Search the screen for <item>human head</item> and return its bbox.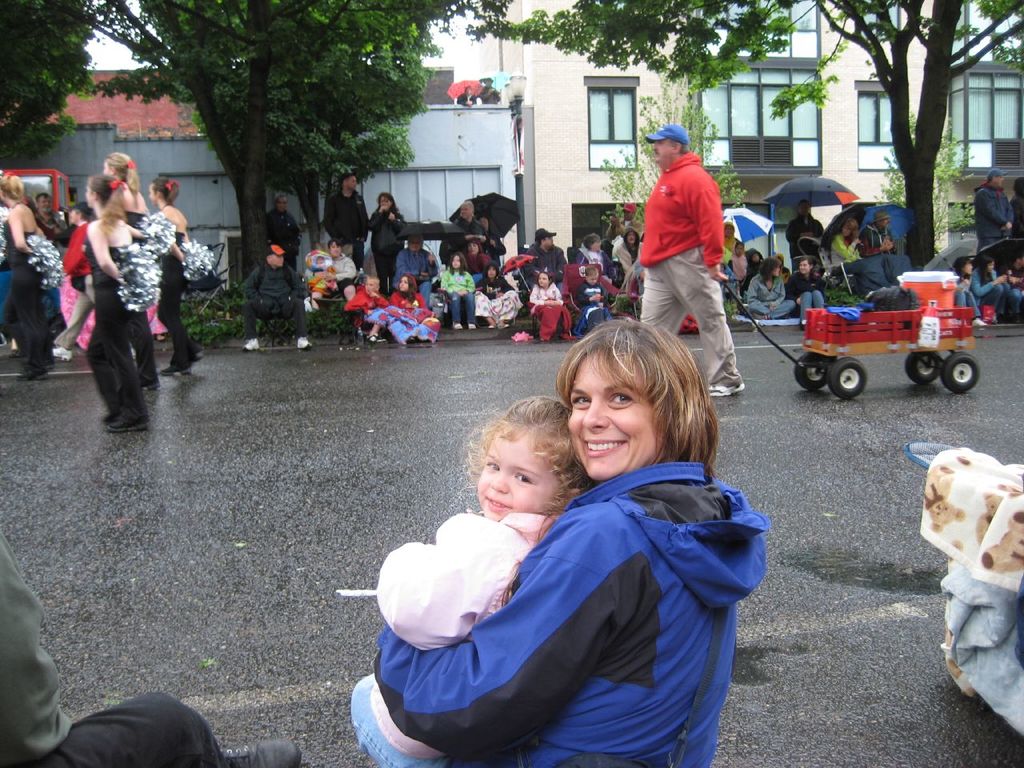
Found: {"x1": 984, "y1": 257, "x2": 994, "y2": 273}.
